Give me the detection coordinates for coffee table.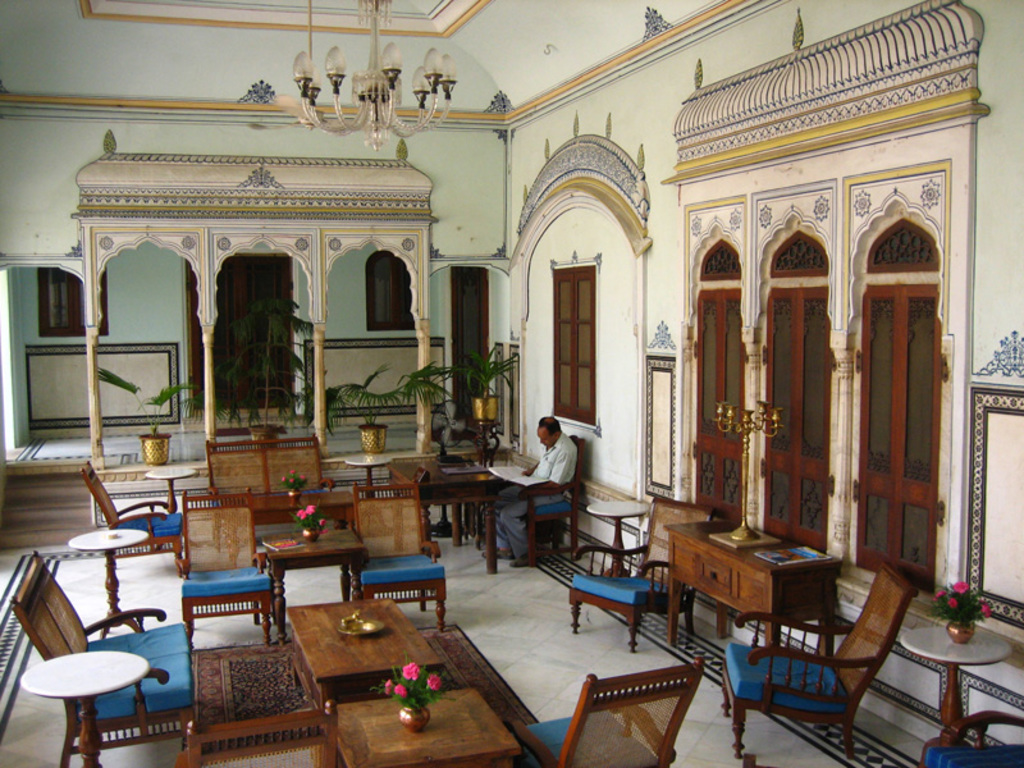
<box>321,684,524,767</box>.
